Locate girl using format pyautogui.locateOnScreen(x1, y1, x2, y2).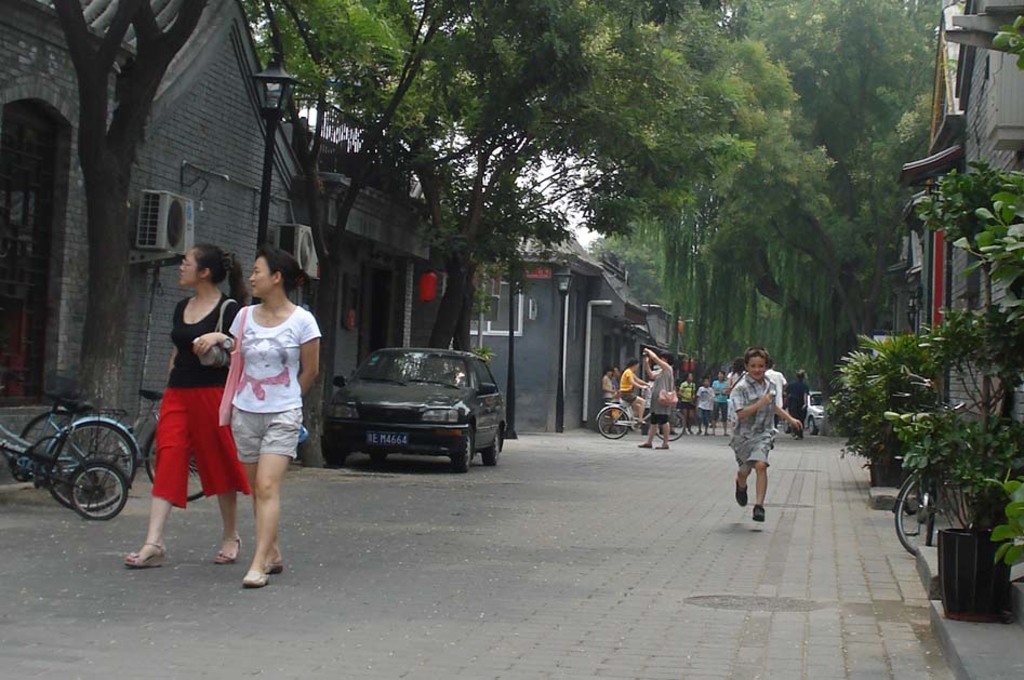
pyautogui.locateOnScreen(220, 244, 317, 582).
